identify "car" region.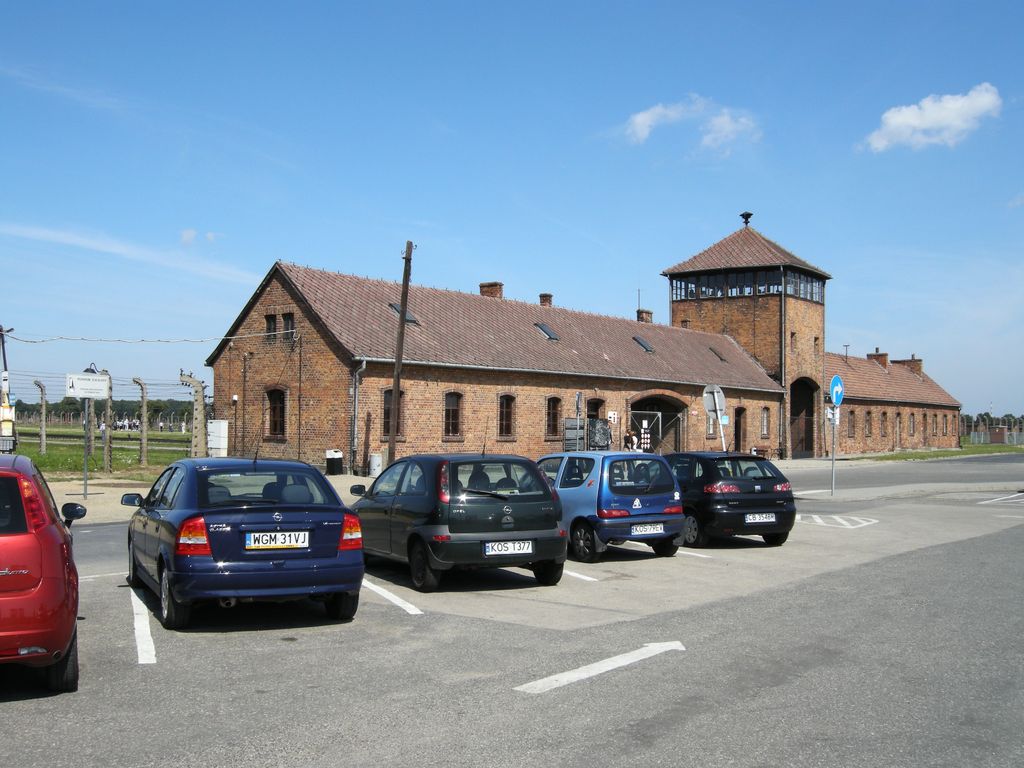
Region: bbox=(0, 449, 86, 696).
